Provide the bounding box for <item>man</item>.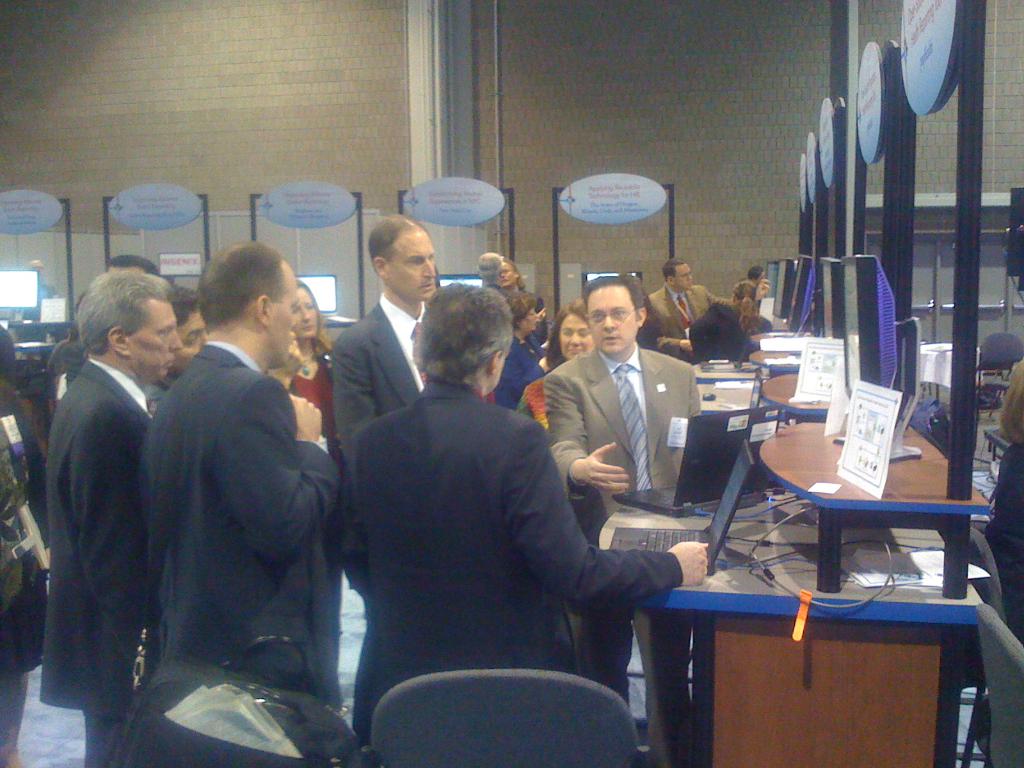
x1=139 y1=232 x2=341 y2=716.
